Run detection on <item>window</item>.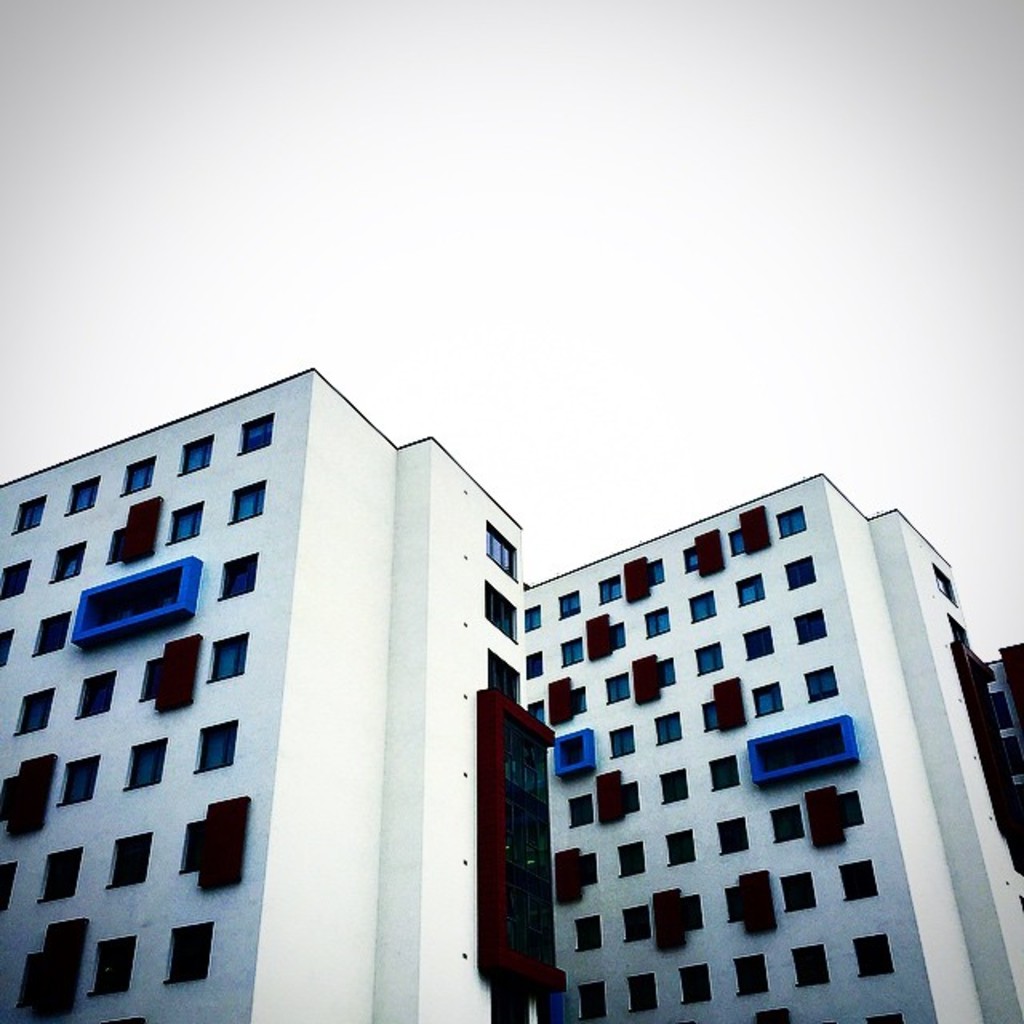
Result: <bbox>181, 818, 203, 872</bbox>.
